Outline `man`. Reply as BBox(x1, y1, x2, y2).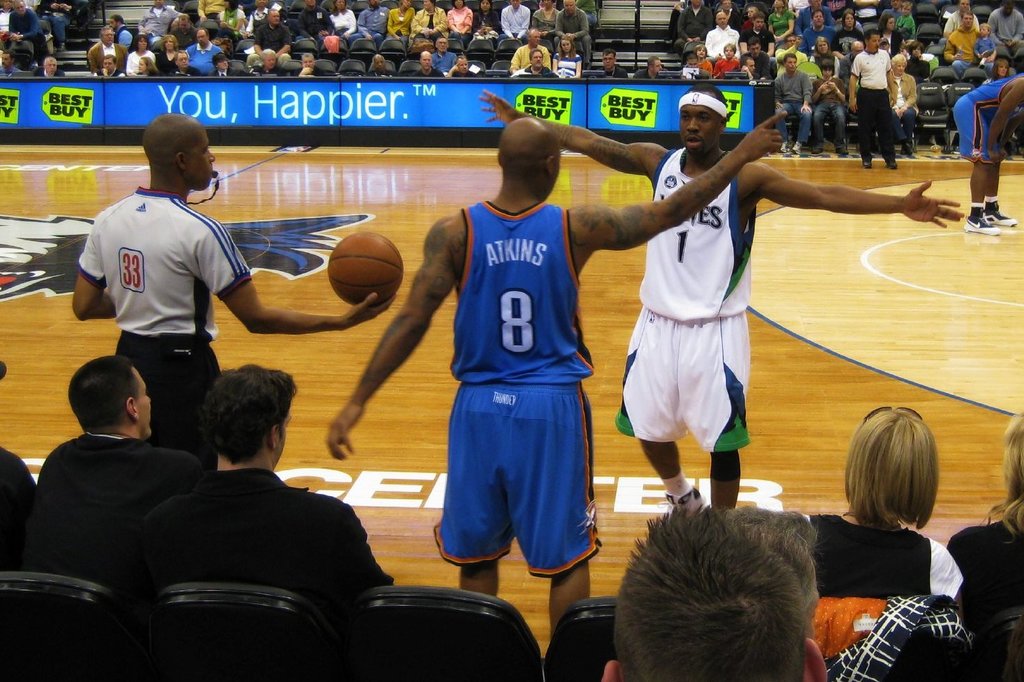
BBox(95, 52, 125, 75).
